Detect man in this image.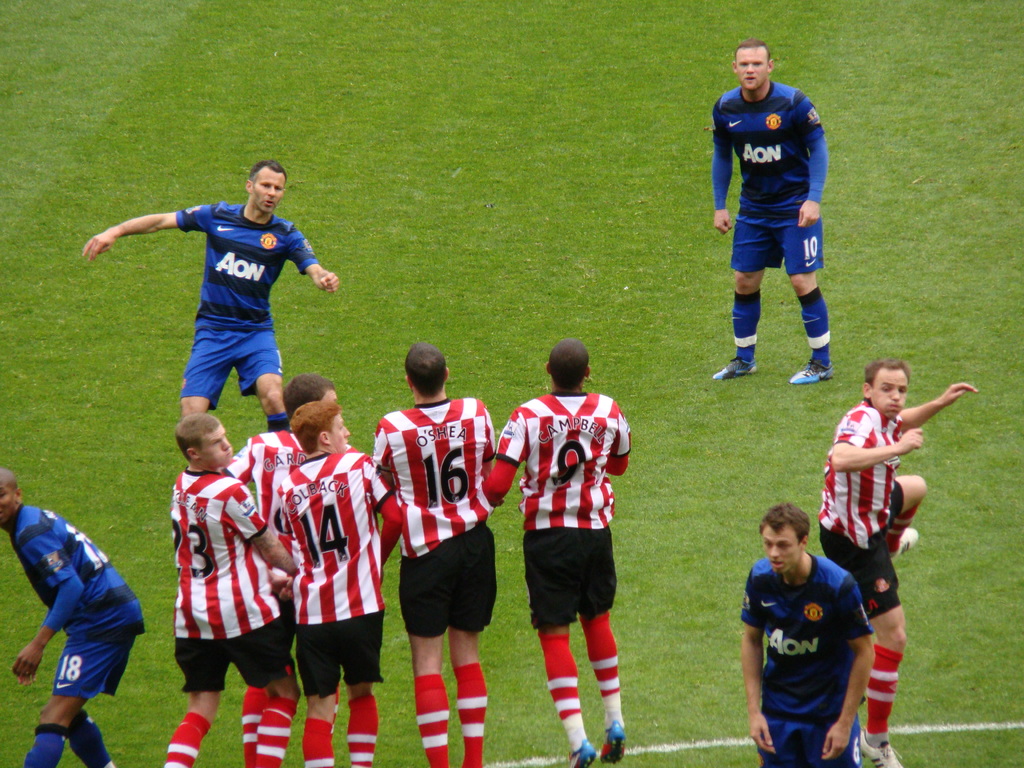
Detection: <region>156, 413, 299, 767</region>.
